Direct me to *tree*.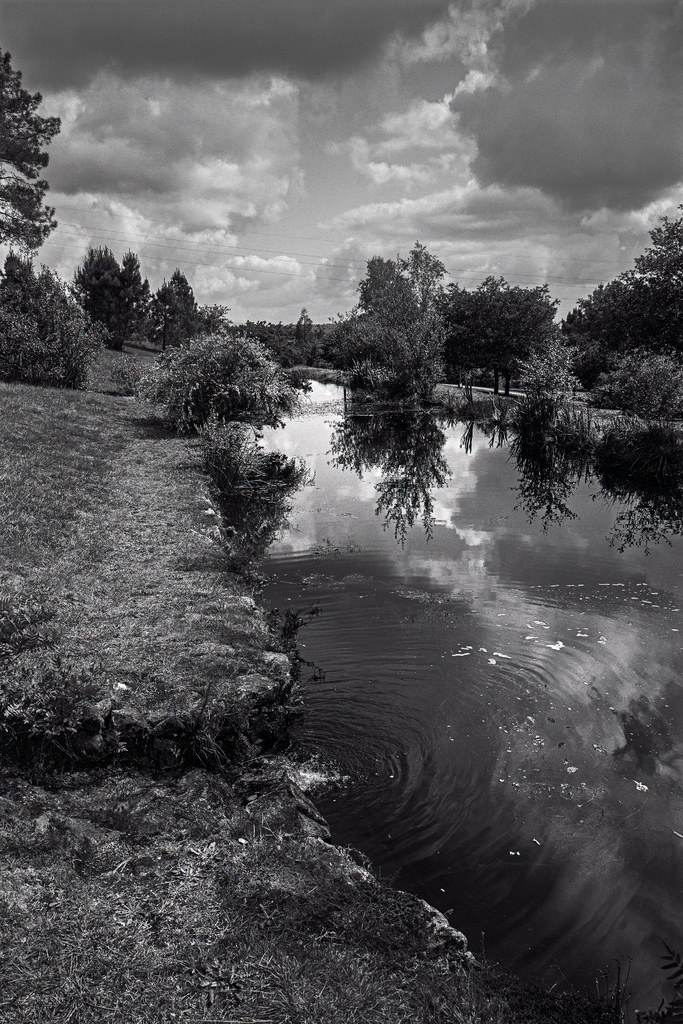
Direction: <bbox>0, 234, 74, 389</bbox>.
